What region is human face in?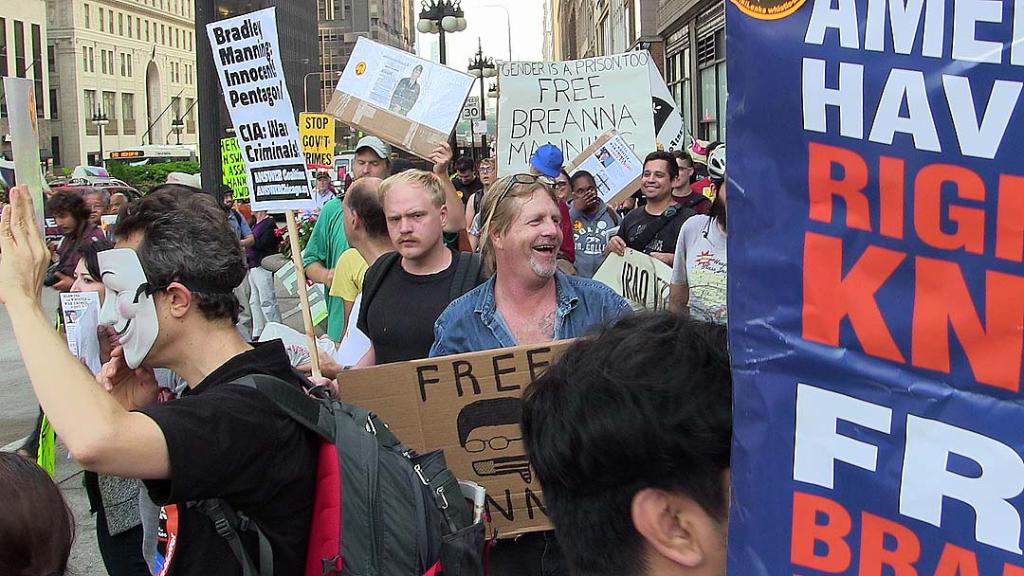
locate(65, 256, 105, 302).
